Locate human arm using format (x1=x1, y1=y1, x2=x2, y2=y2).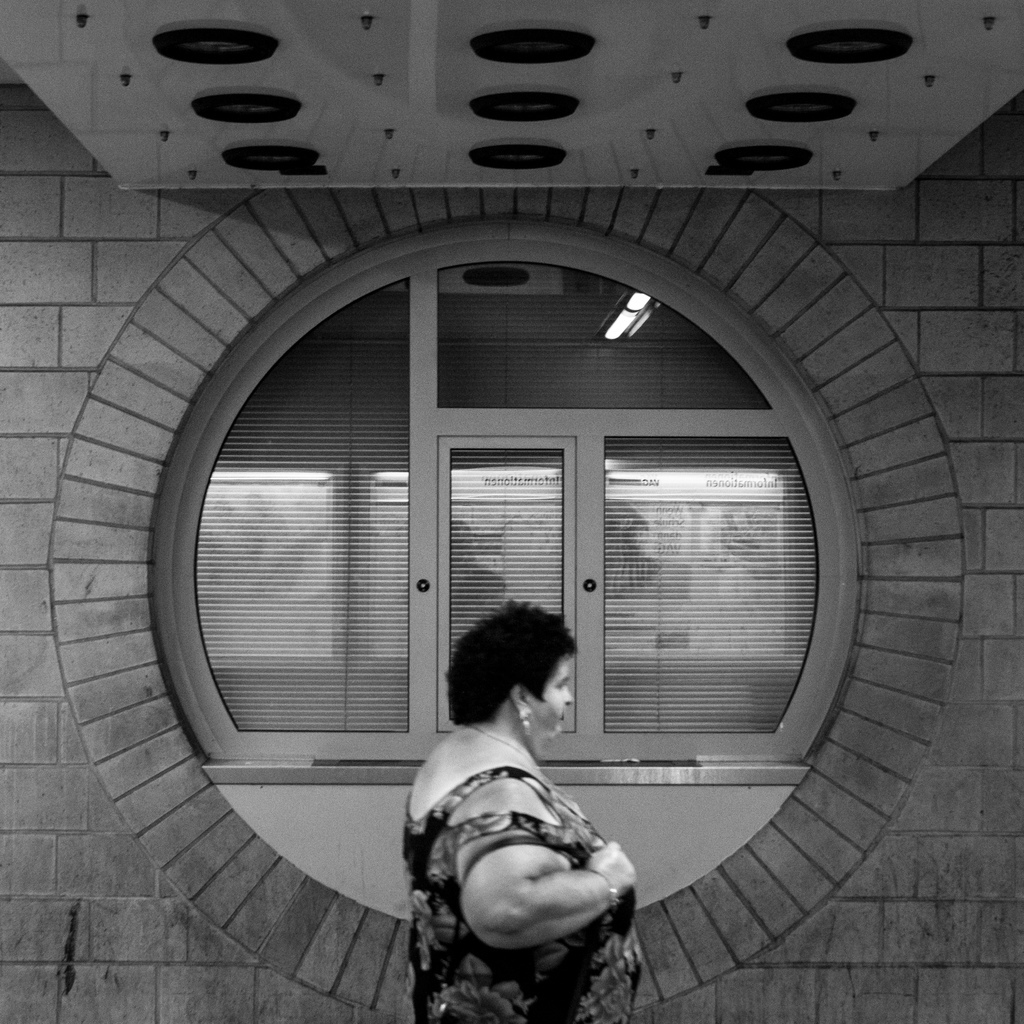
(x1=442, y1=829, x2=646, y2=971).
